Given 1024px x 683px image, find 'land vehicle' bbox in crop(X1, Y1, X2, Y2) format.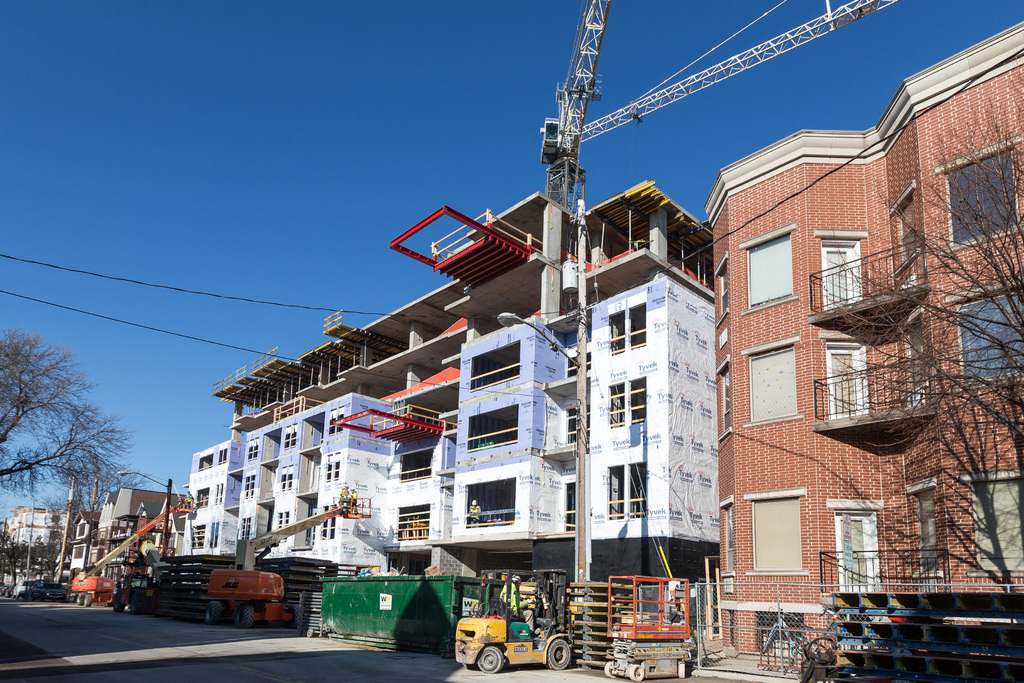
crop(70, 503, 193, 605).
